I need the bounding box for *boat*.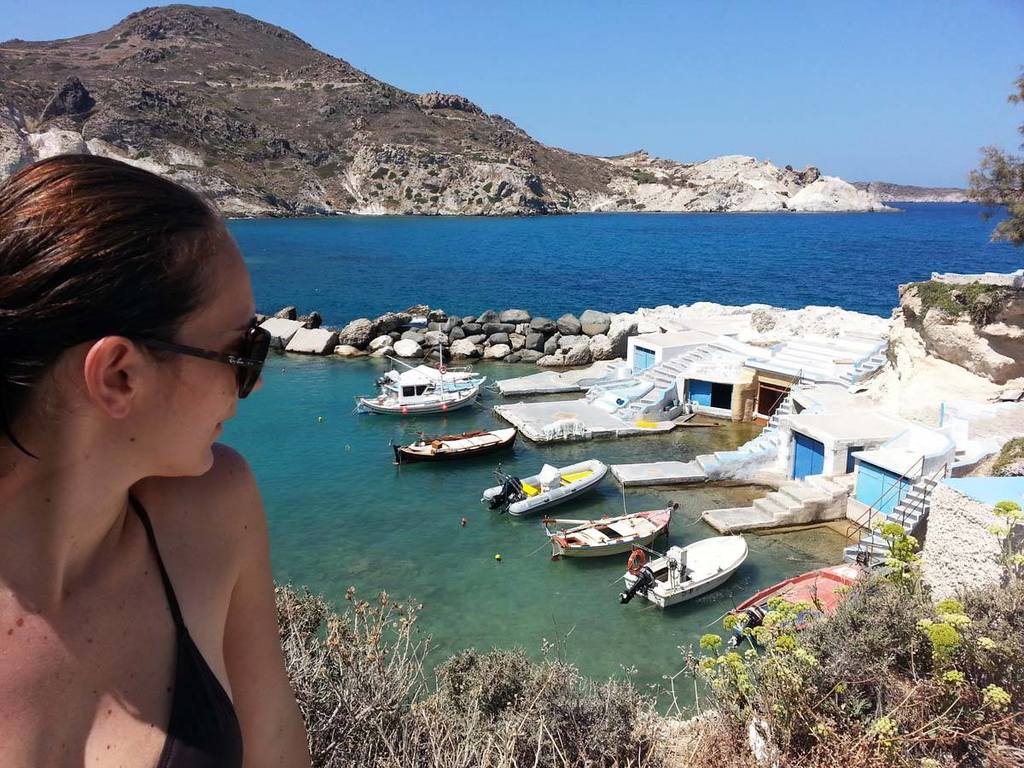
Here it is: [x1=544, y1=502, x2=680, y2=556].
